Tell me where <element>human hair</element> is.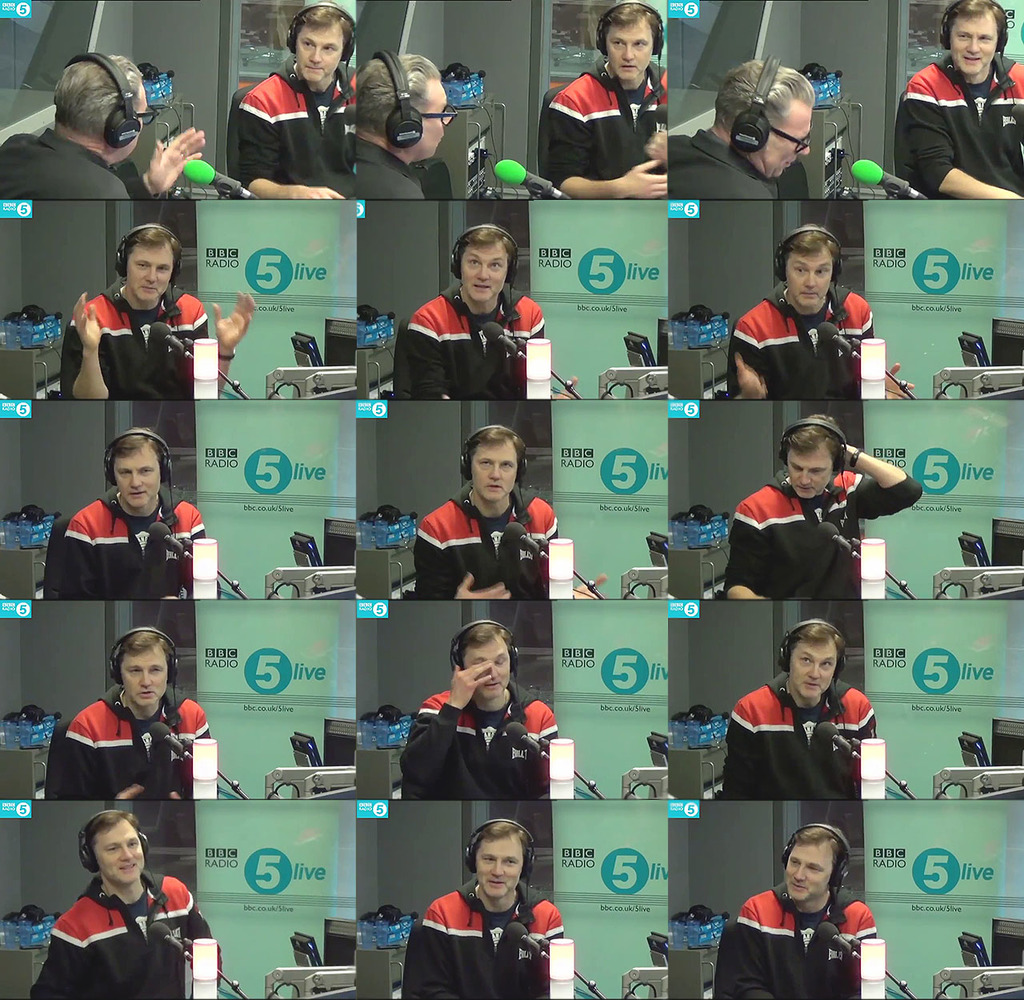
<element>human hair</element> is at (78, 809, 143, 849).
